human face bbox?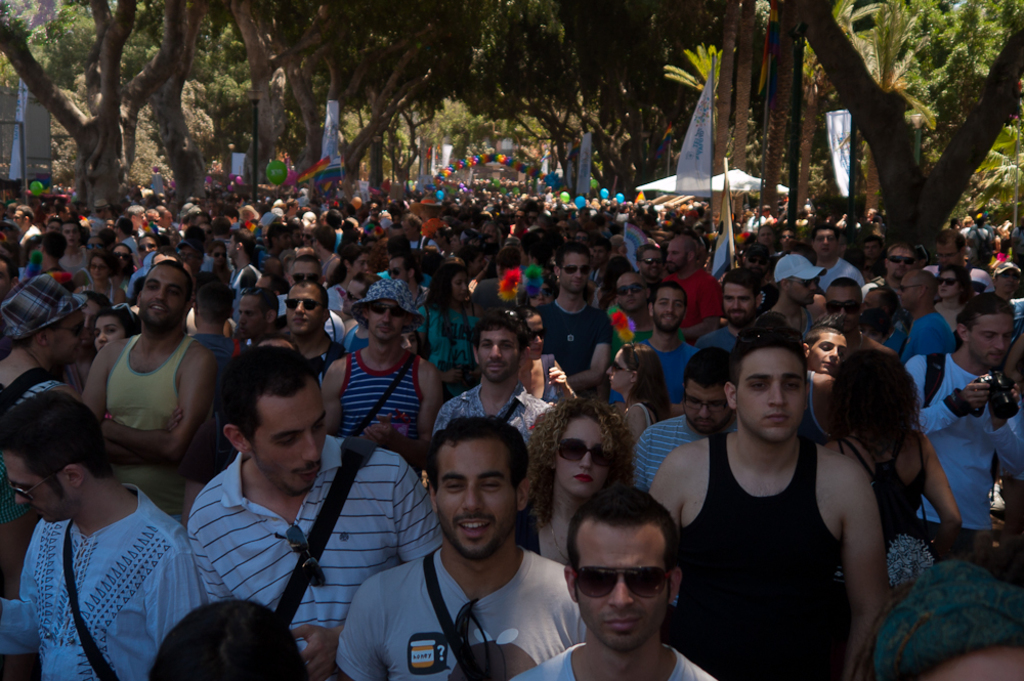
select_region(369, 298, 407, 341)
